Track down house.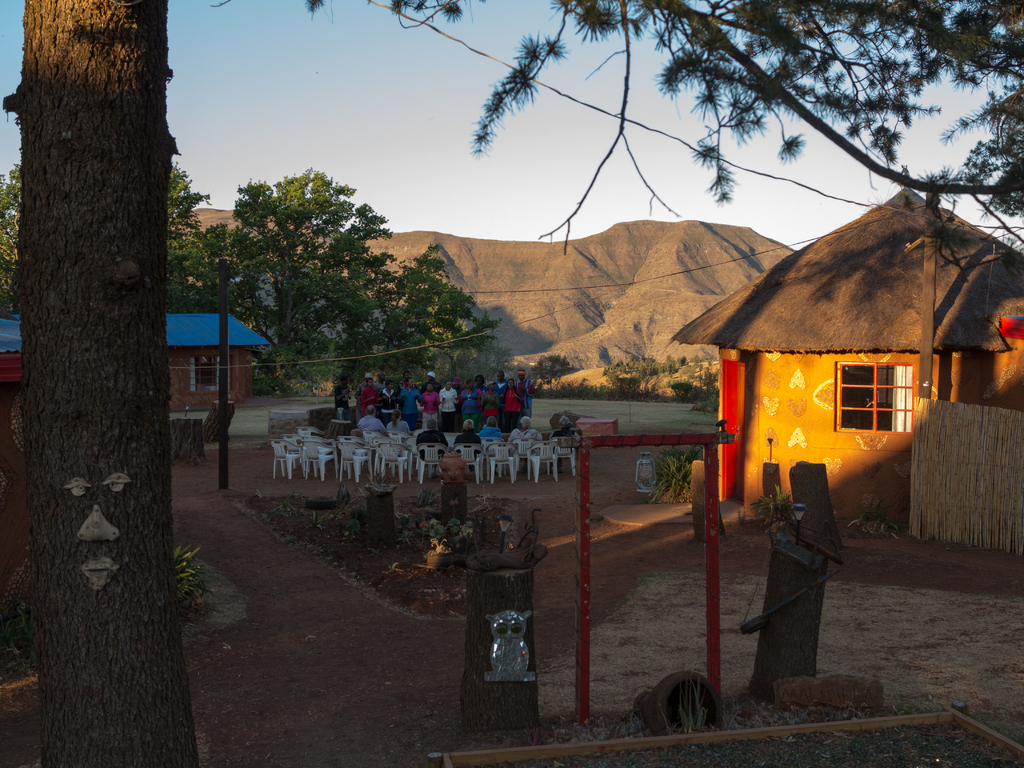
Tracked to box(666, 188, 1023, 540).
